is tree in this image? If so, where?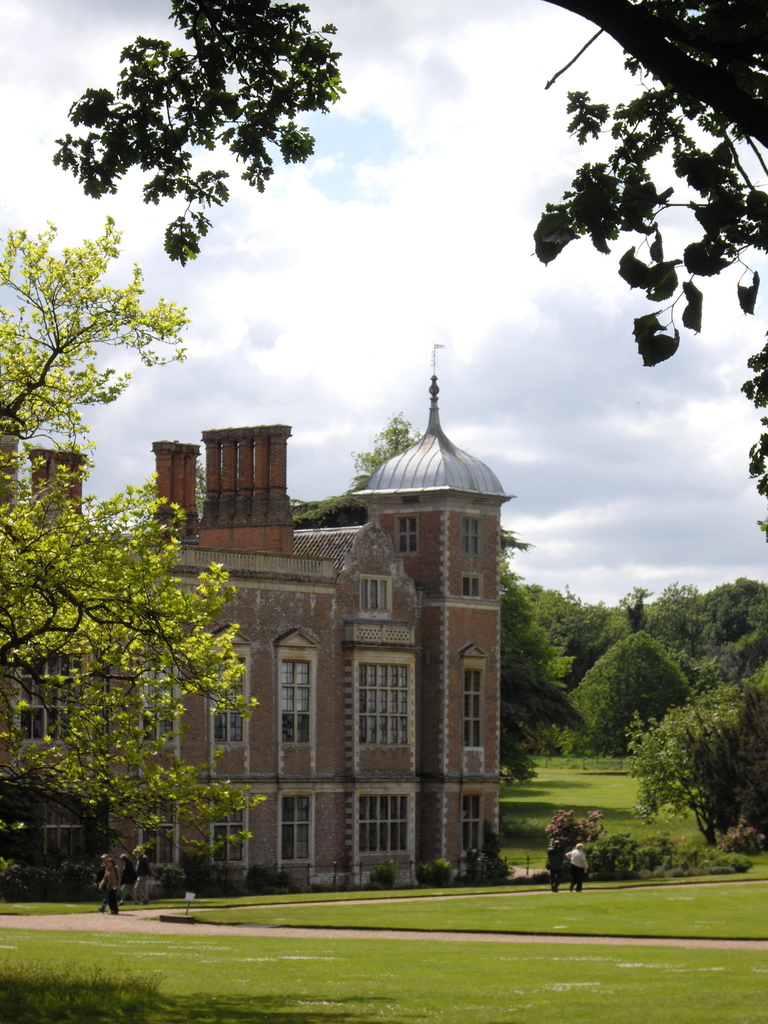
Yes, at (24, 278, 239, 908).
